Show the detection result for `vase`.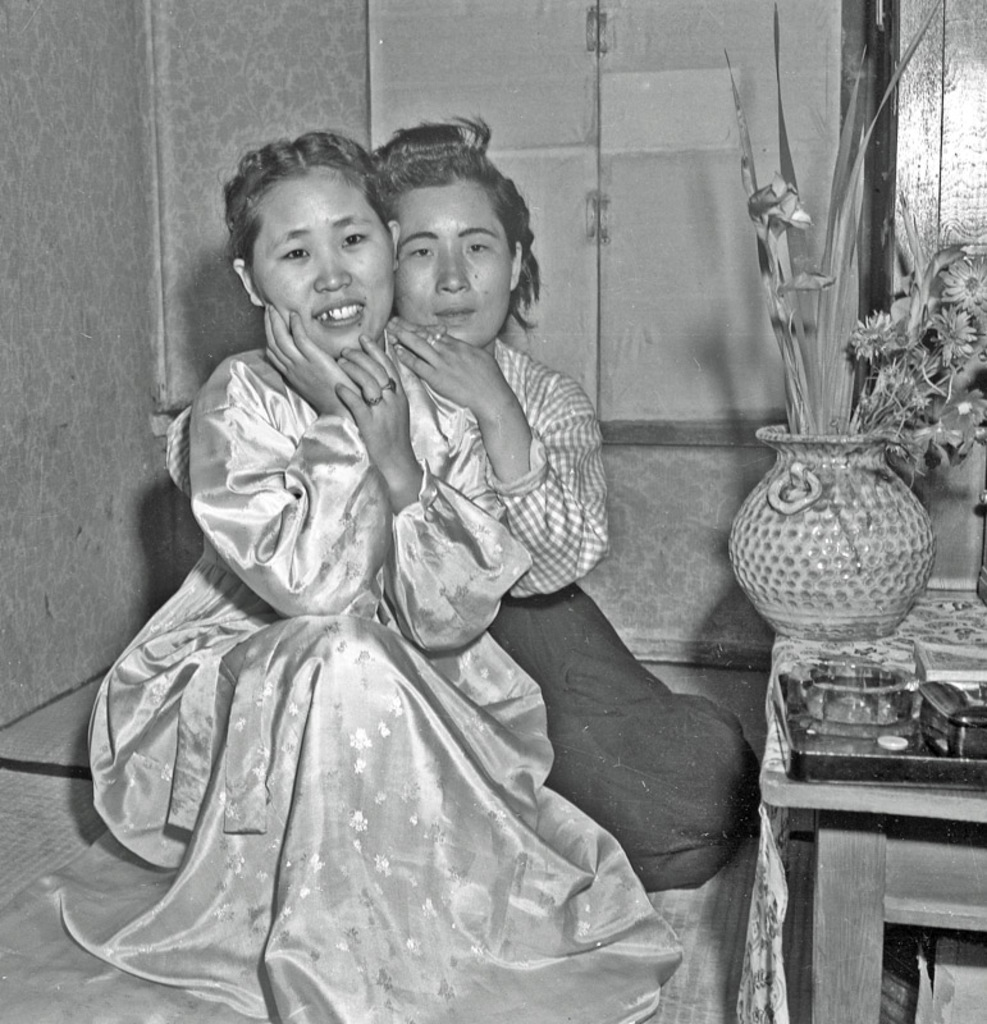
l=725, t=421, r=938, b=639.
